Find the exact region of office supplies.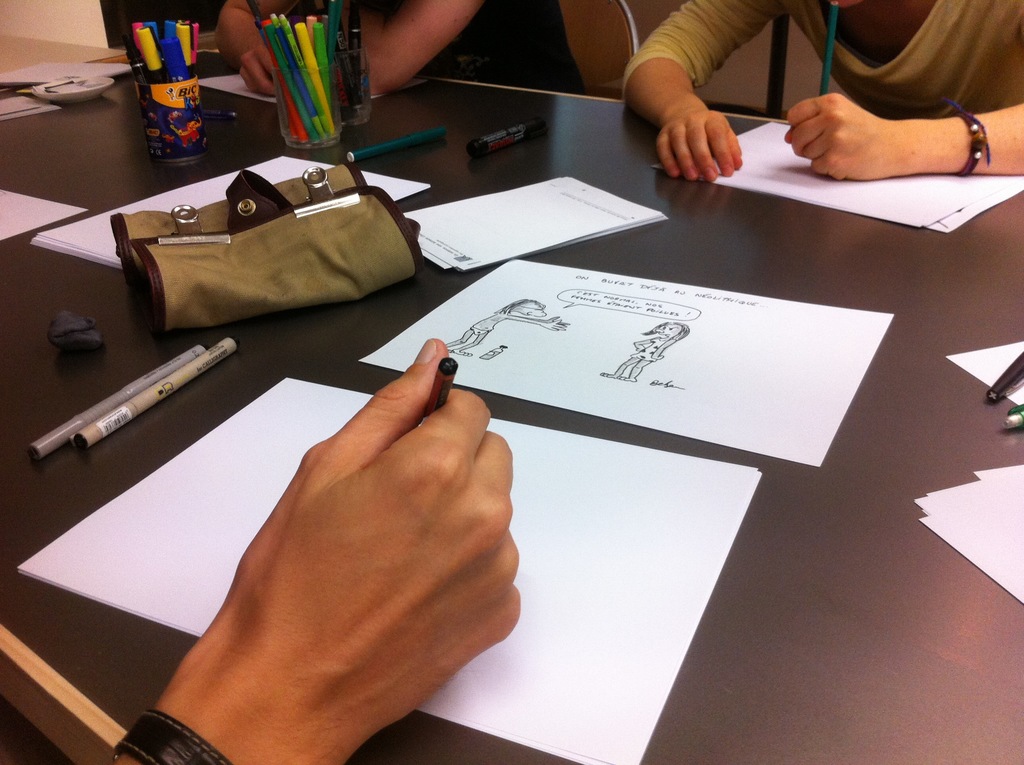
Exact region: pyautogui.locateOnScreen(70, 341, 237, 448).
